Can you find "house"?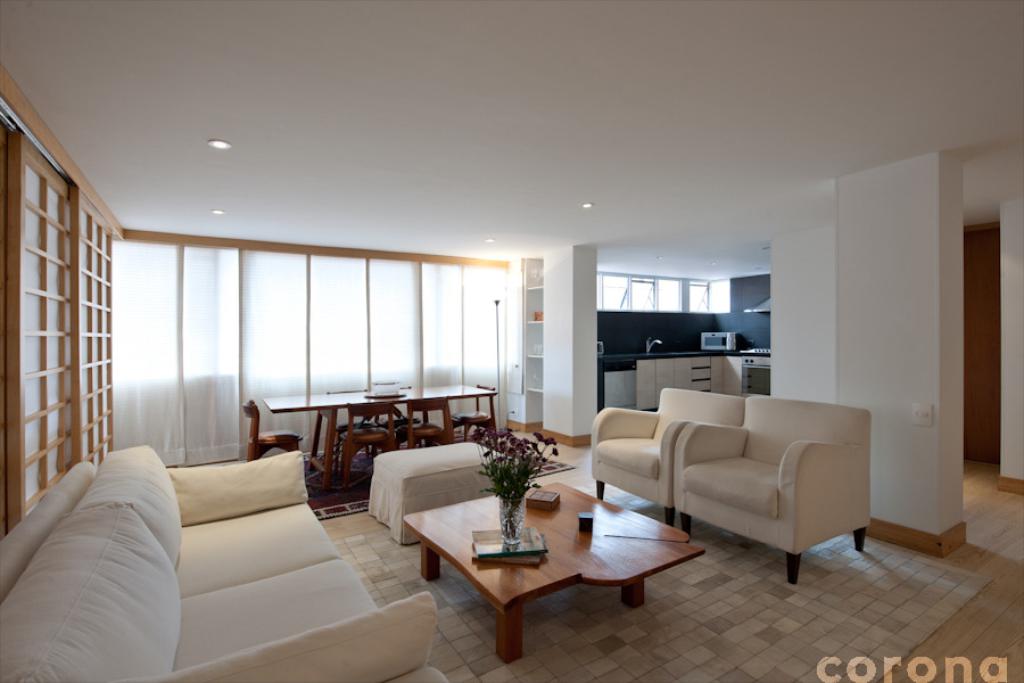
Yes, bounding box: x1=1 y1=0 x2=1023 y2=682.
